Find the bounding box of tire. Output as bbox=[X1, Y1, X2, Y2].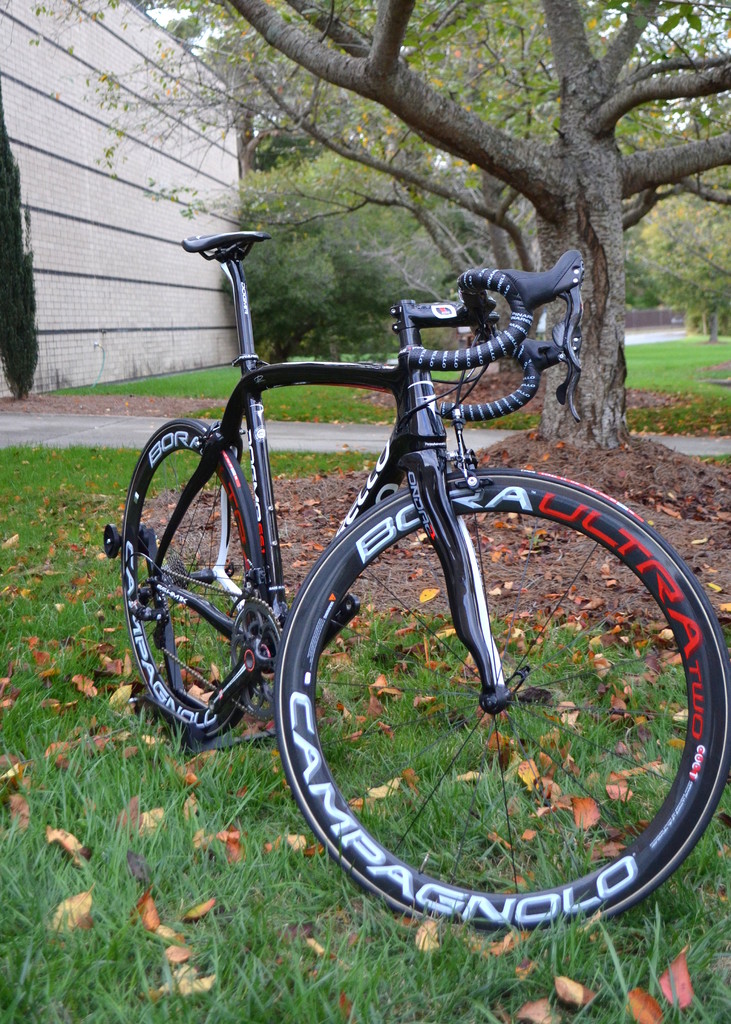
bbox=[104, 523, 120, 558].
